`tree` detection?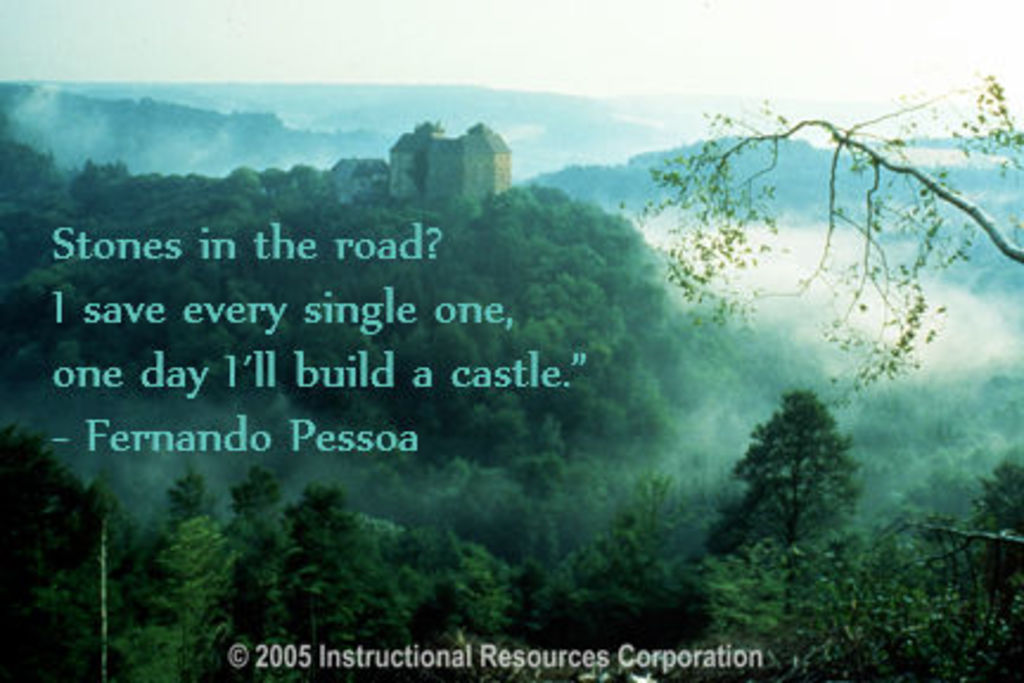
(x1=699, y1=522, x2=913, y2=681)
